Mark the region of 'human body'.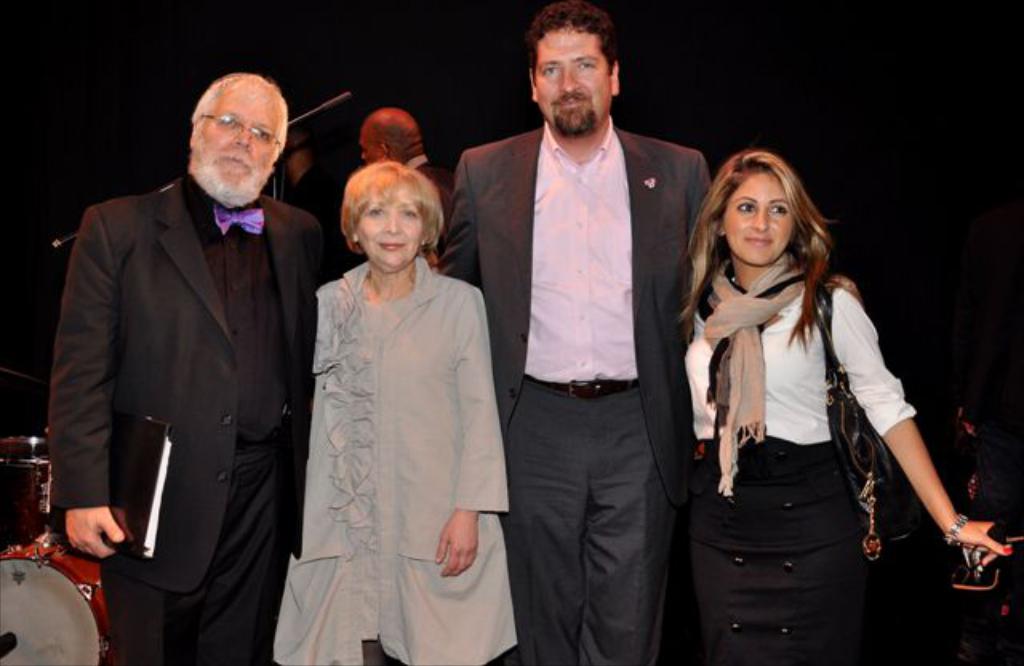
Region: {"x1": 675, "y1": 259, "x2": 1022, "y2": 664}.
